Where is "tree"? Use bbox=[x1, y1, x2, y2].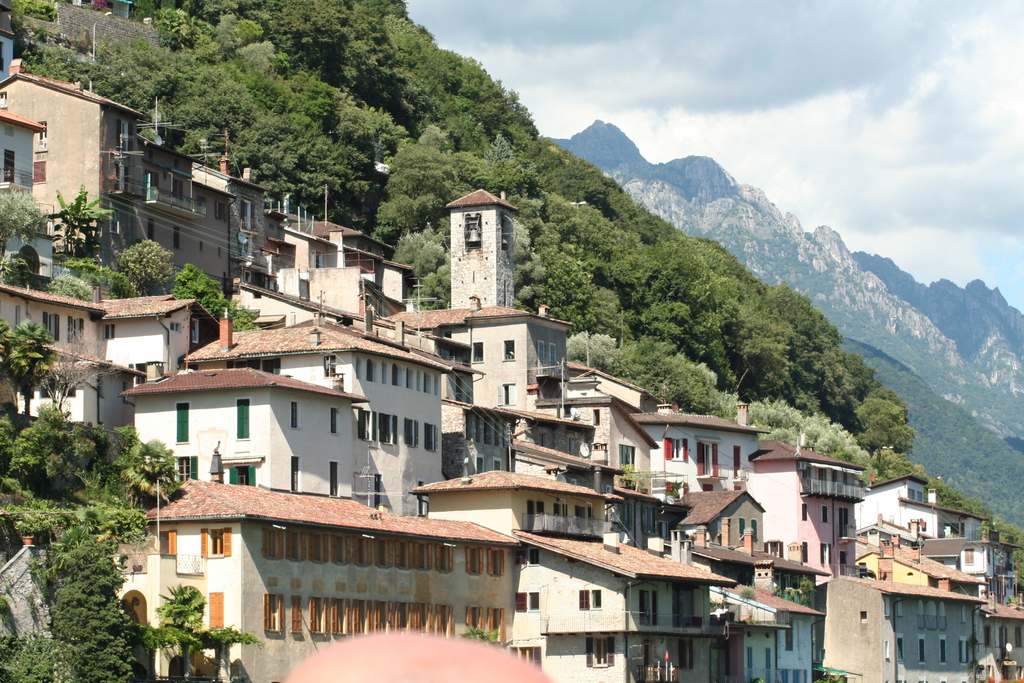
bbox=[45, 188, 106, 261].
